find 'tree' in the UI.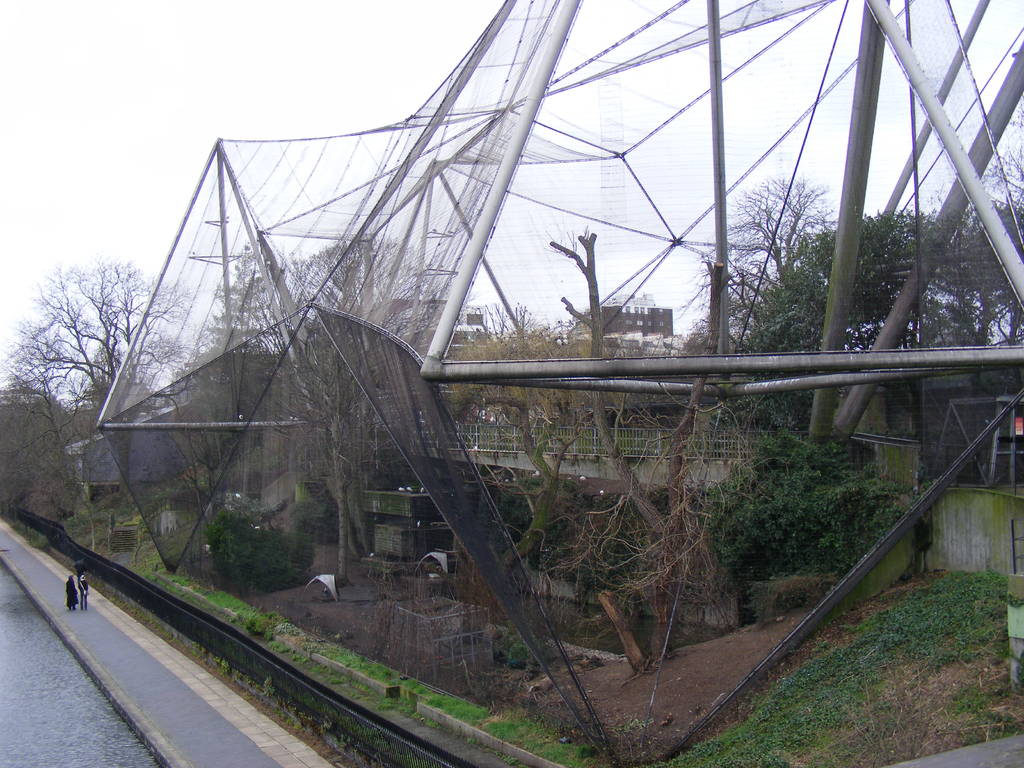
UI element at select_region(947, 108, 1023, 351).
